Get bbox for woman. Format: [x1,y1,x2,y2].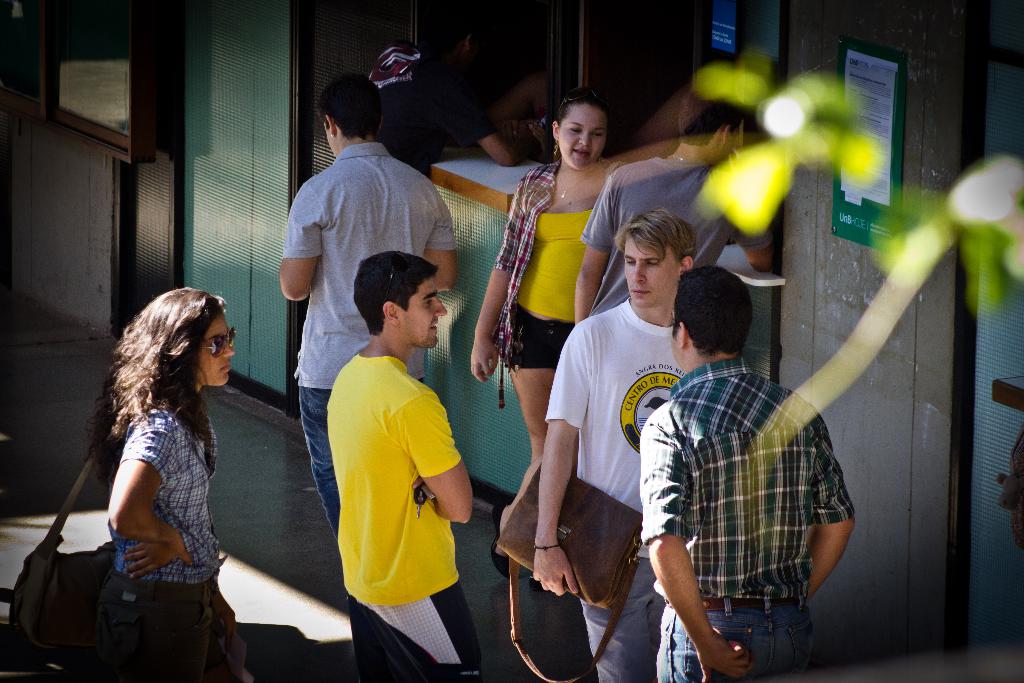
[65,276,255,672].
